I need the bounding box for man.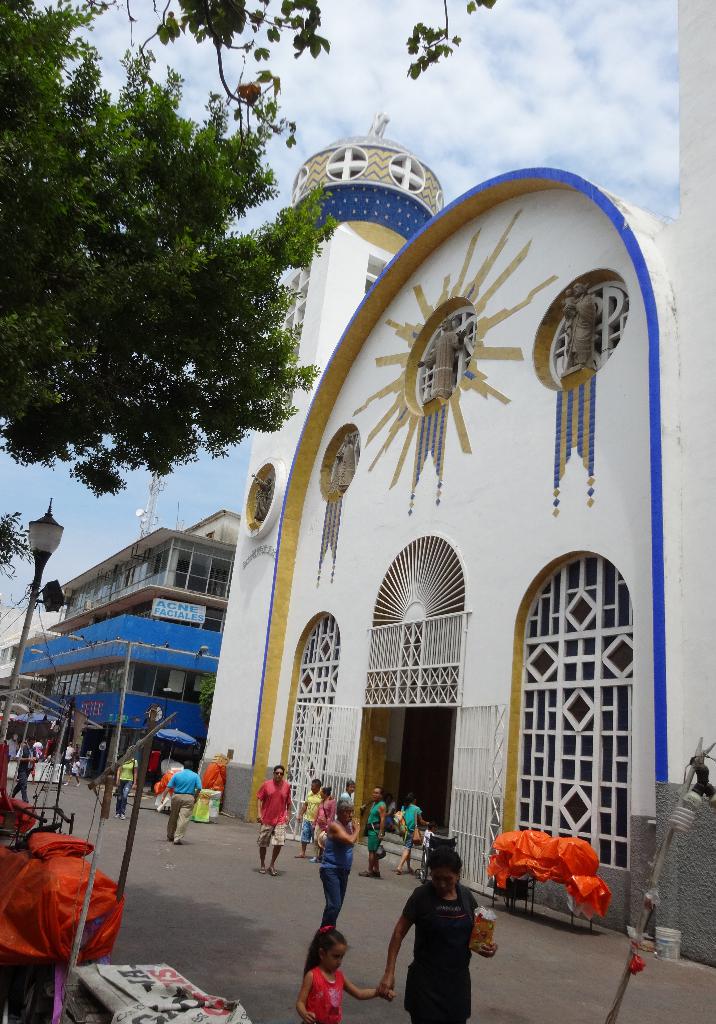
Here it is: BBox(338, 781, 359, 828).
